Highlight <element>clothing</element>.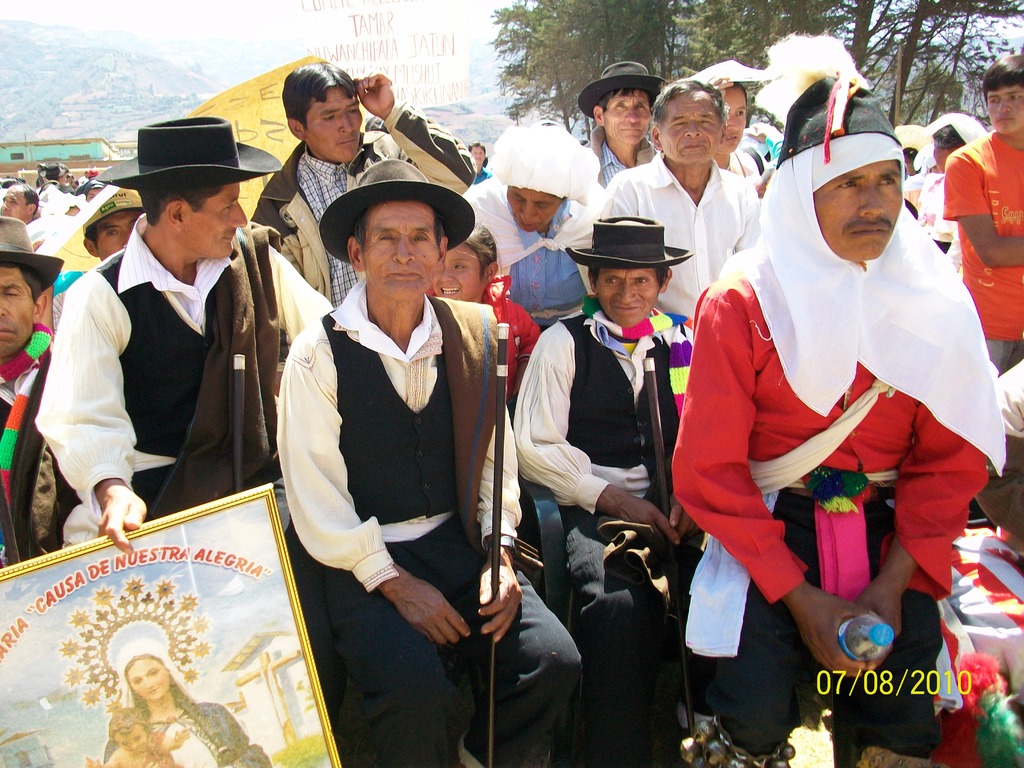
Highlighted region: l=275, t=278, r=587, b=767.
